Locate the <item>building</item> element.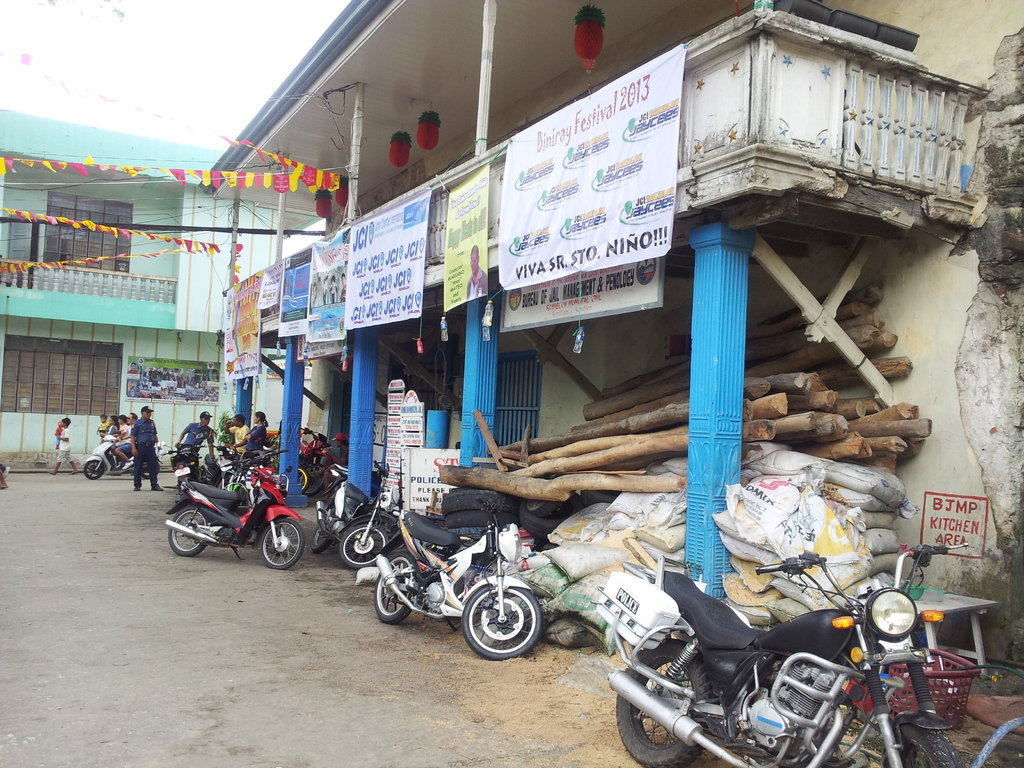
Element bbox: detection(0, 104, 322, 470).
